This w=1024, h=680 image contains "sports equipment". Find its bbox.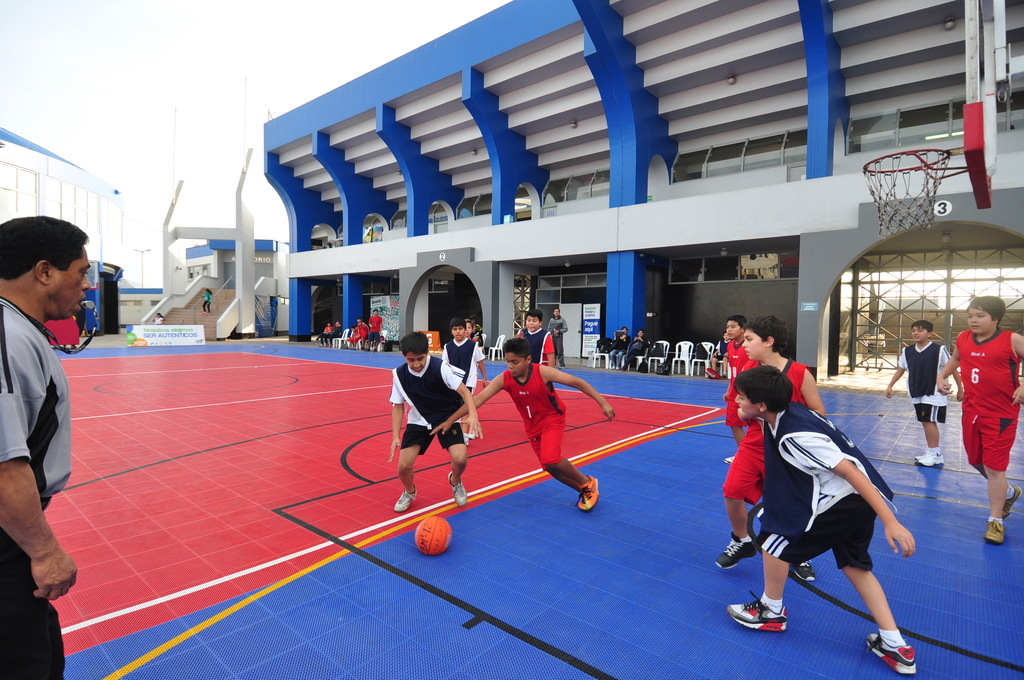
[left=575, top=477, right=598, bottom=510].
